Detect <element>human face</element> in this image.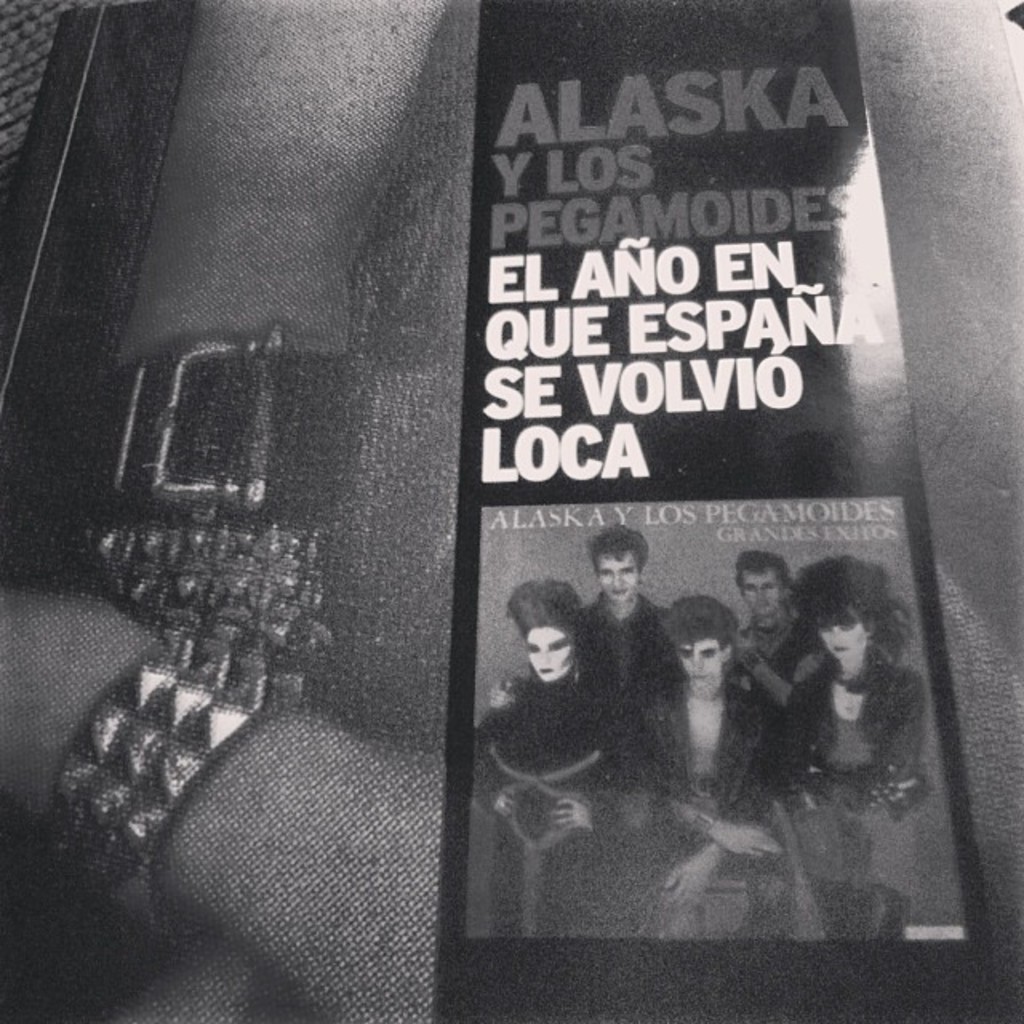
Detection: bbox=(597, 557, 638, 598).
